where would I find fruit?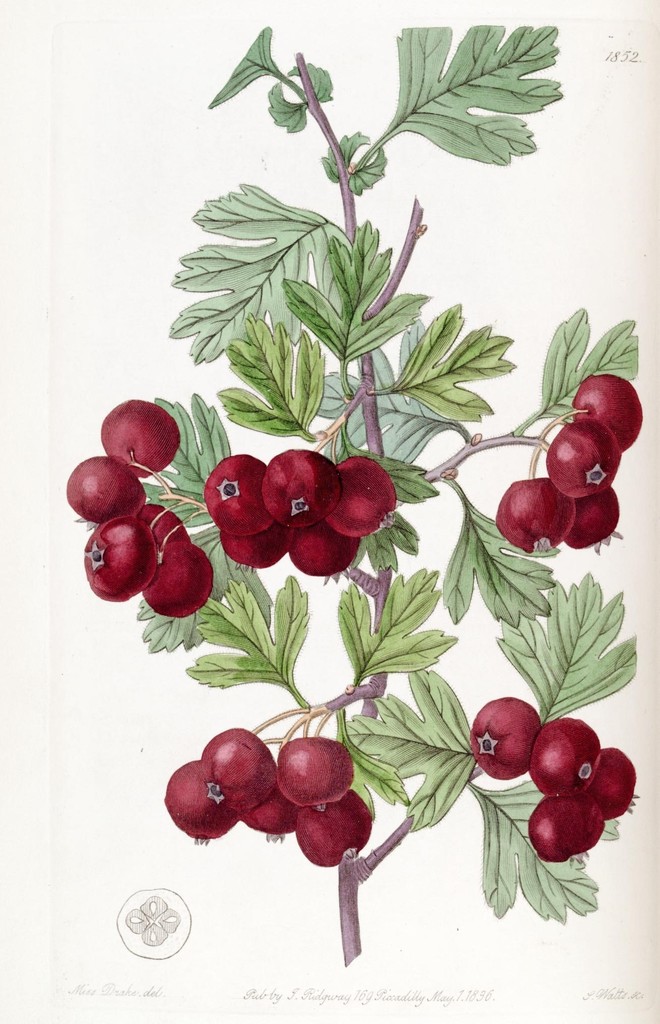
At locate(569, 486, 627, 554).
